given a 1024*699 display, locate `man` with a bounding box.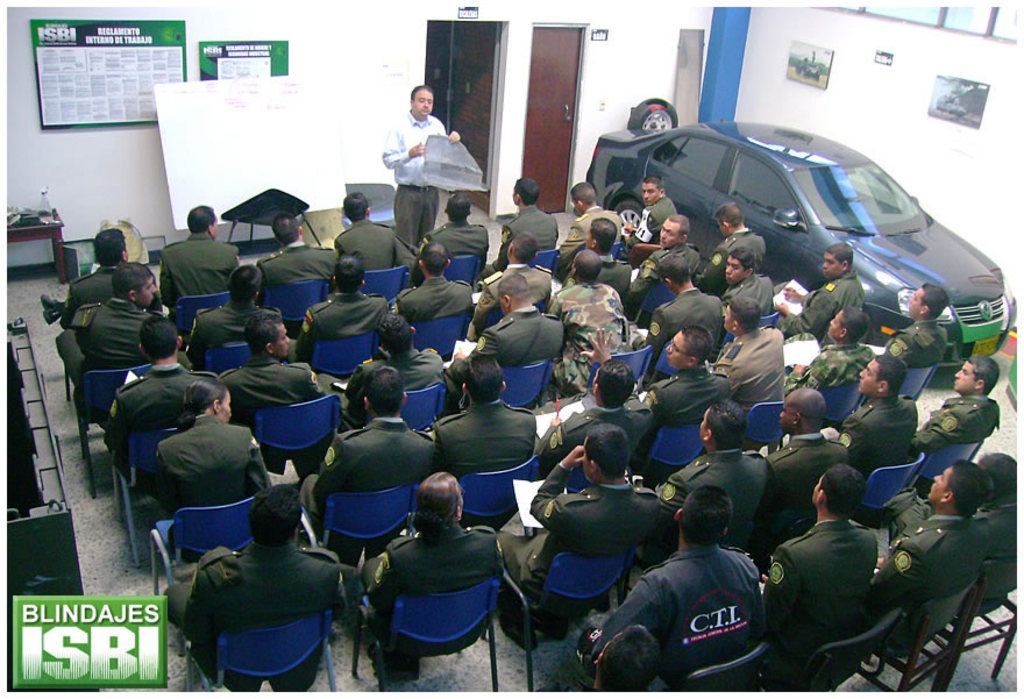
Located: <region>180, 263, 264, 371</region>.
